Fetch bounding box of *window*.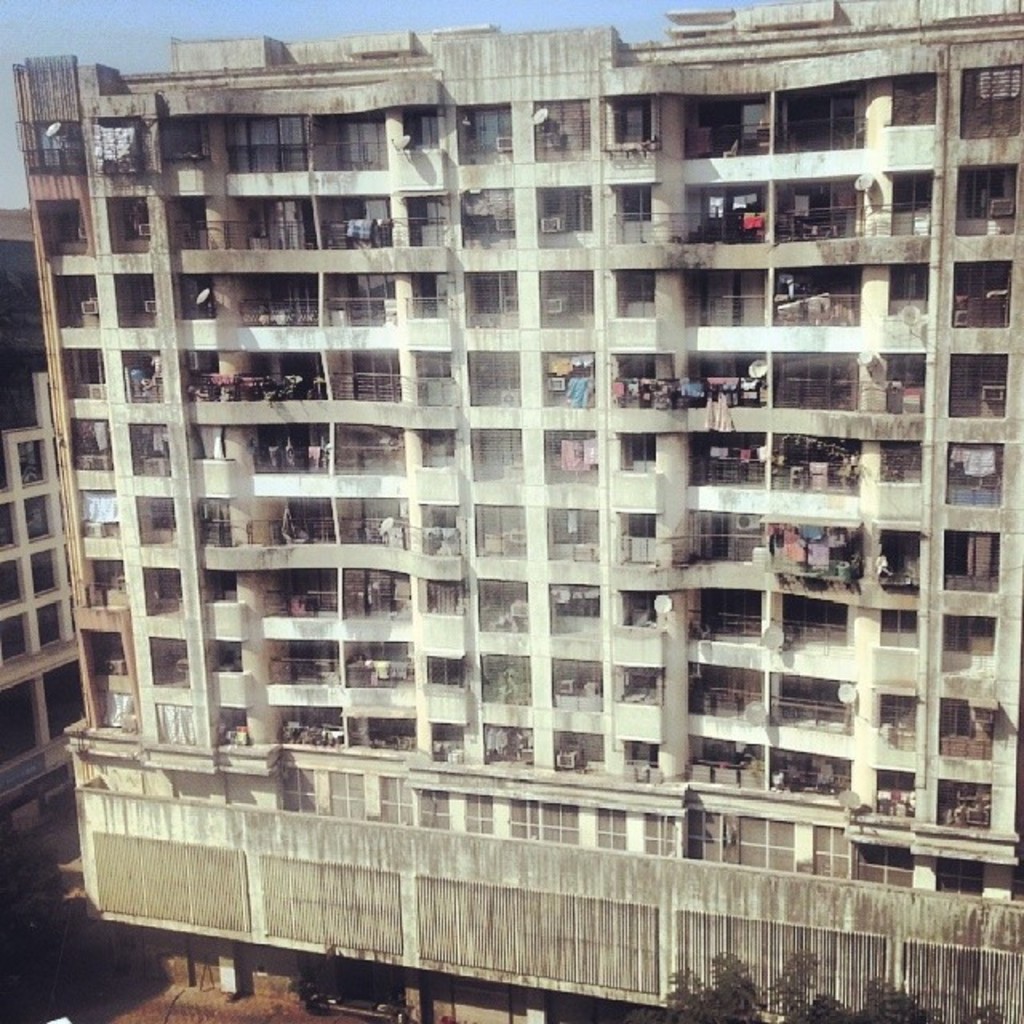
Bbox: {"left": 947, "top": 533, "right": 998, "bottom": 578}.
